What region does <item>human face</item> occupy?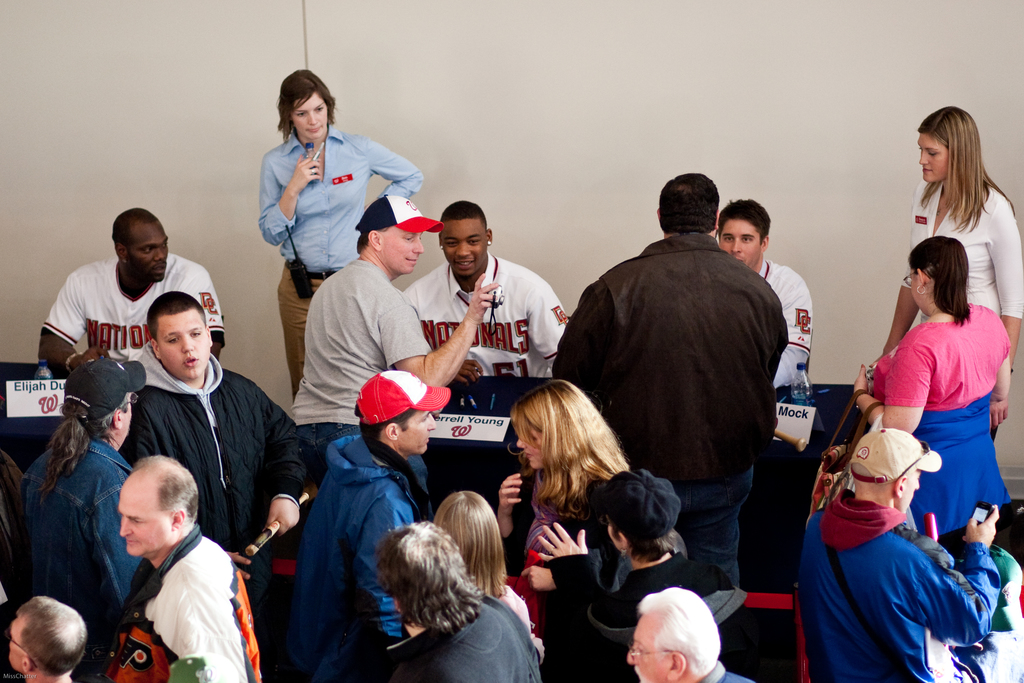
[3, 618, 28, 675].
